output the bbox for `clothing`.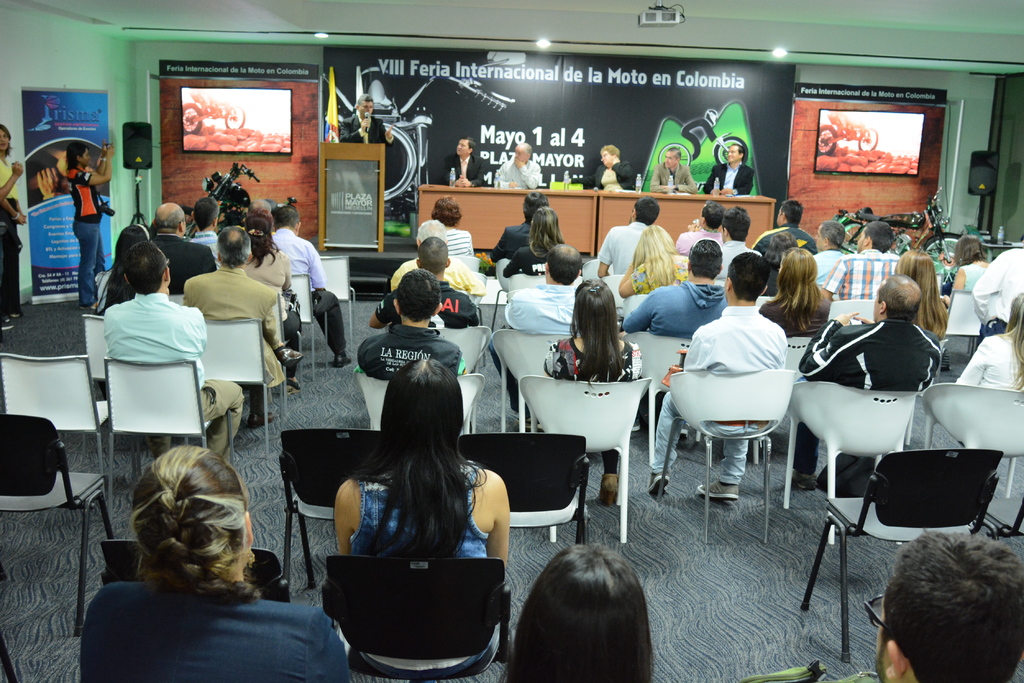
956/261/988/298.
